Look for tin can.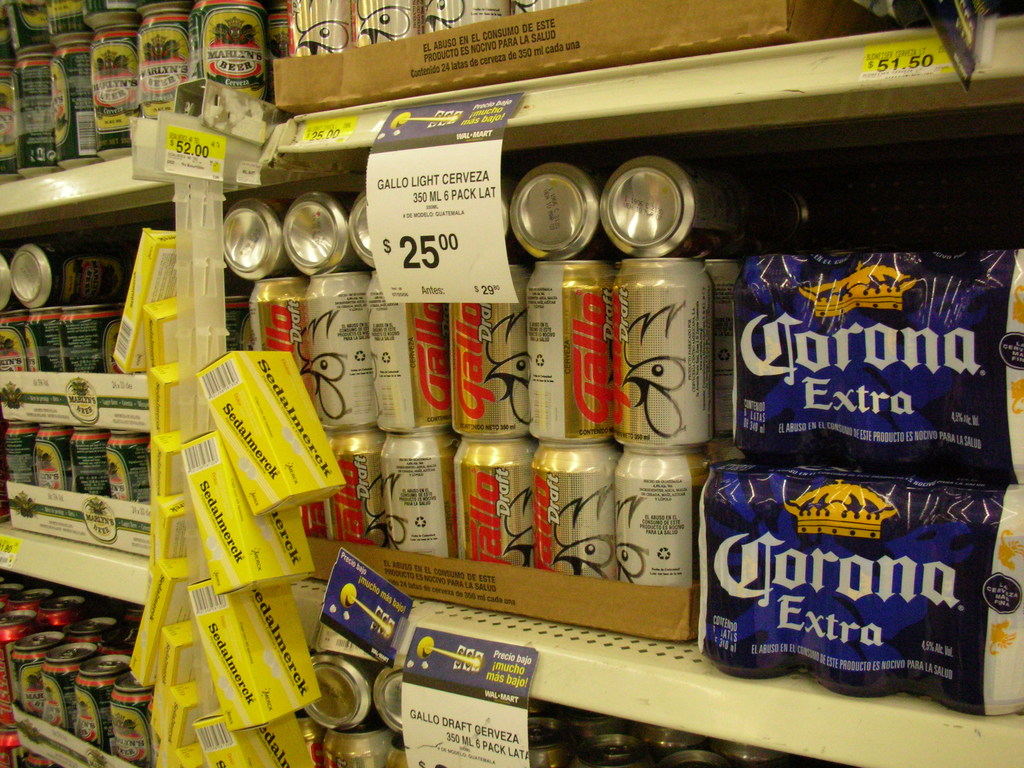
Found: 291 0 351 51.
